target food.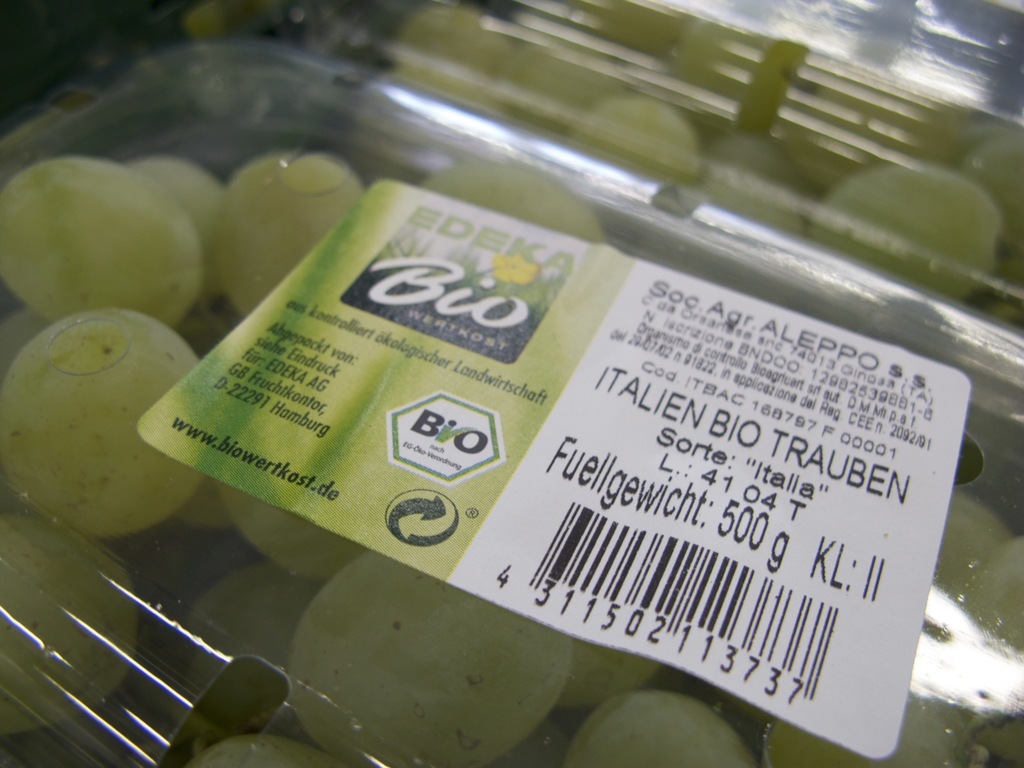
Target region: Rect(69, 40, 991, 684).
